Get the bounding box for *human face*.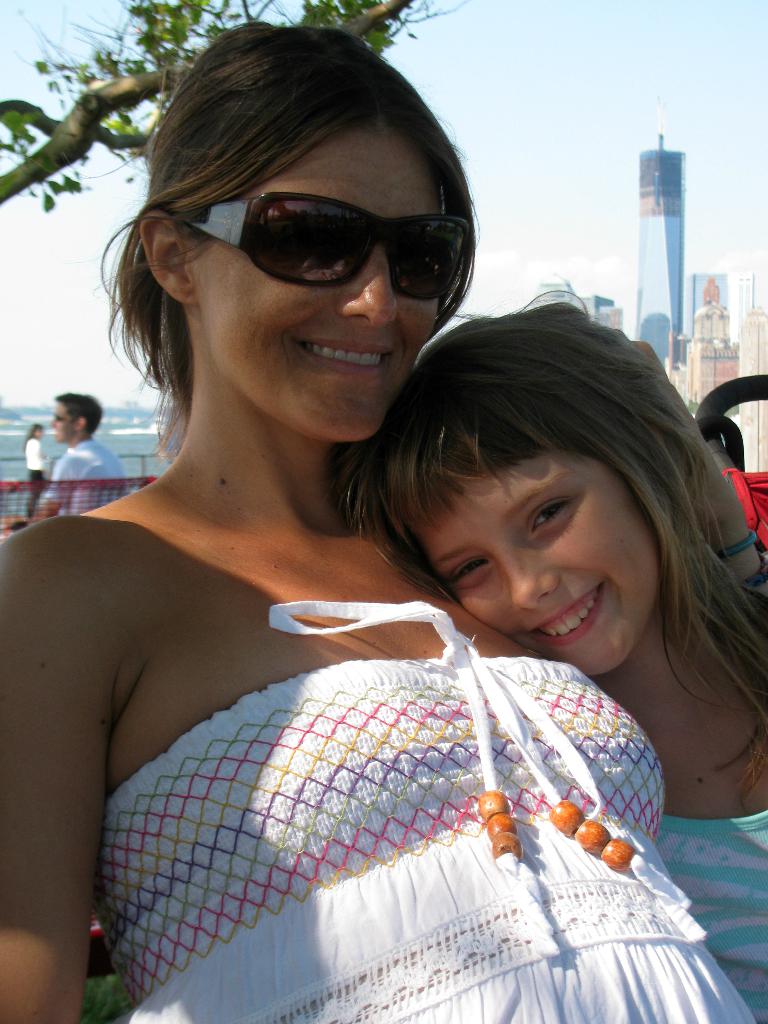
Rect(411, 456, 664, 676).
